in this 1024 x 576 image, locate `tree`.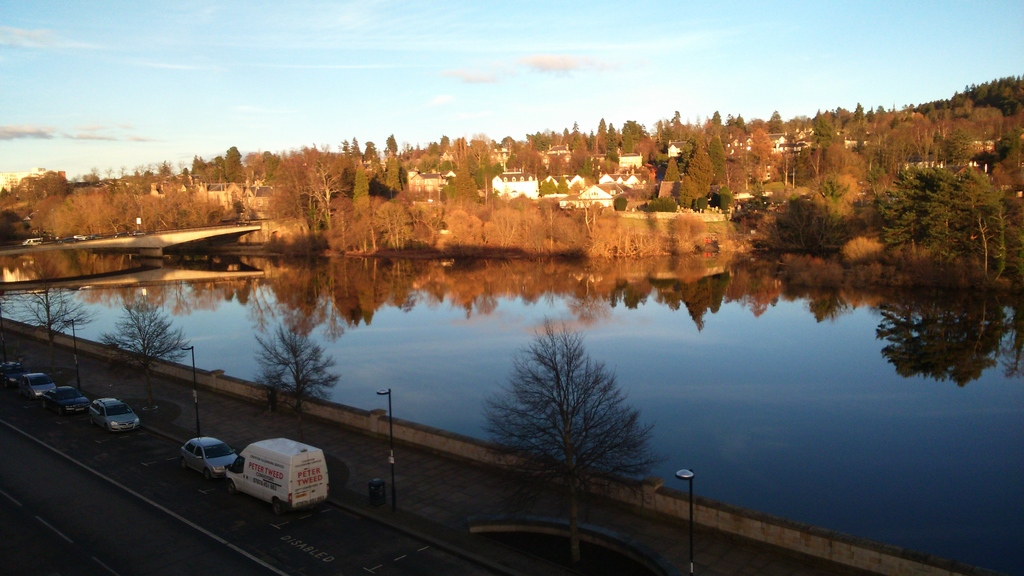
Bounding box: x1=22 y1=277 x2=83 y2=361.
